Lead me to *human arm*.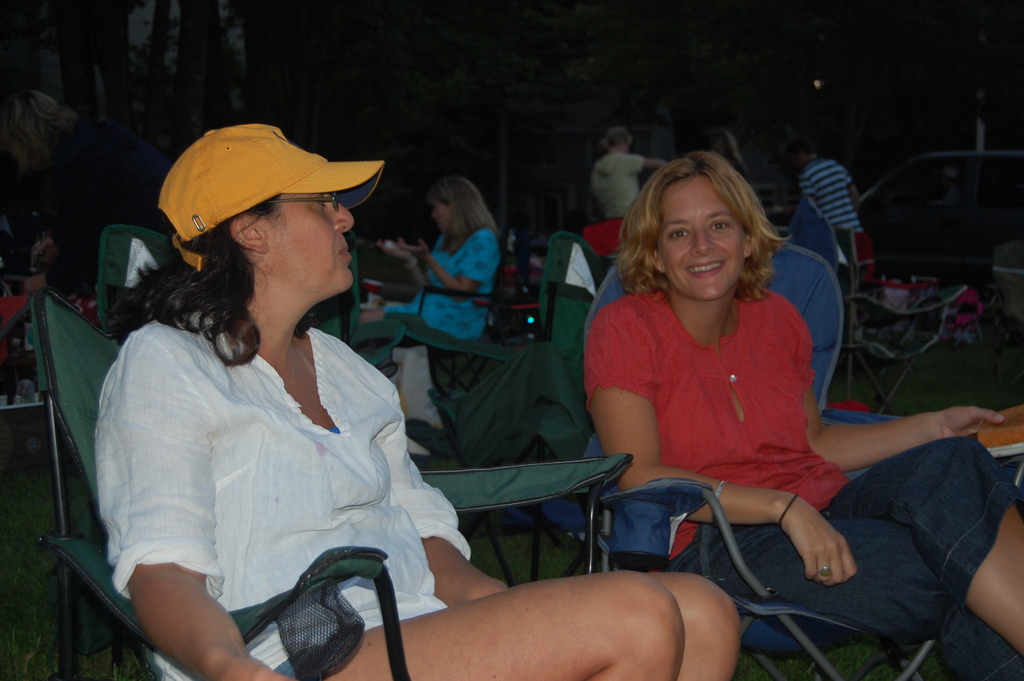
Lead to 94/325/309/680.
